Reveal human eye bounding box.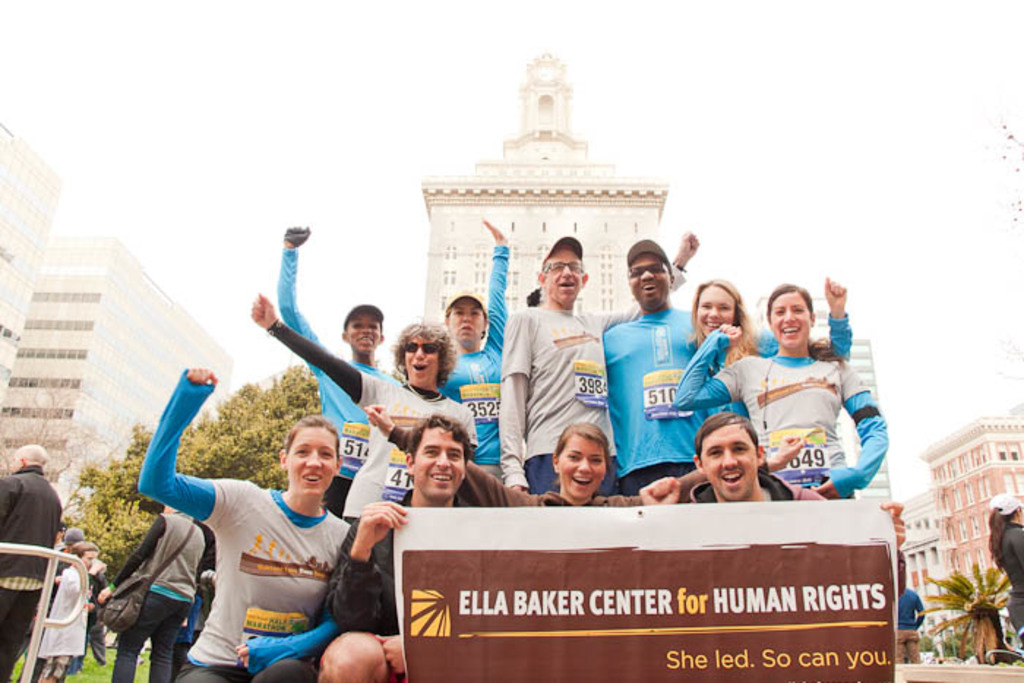
Revealed: [x1=705, y1=446, x2=723, y2=458].
